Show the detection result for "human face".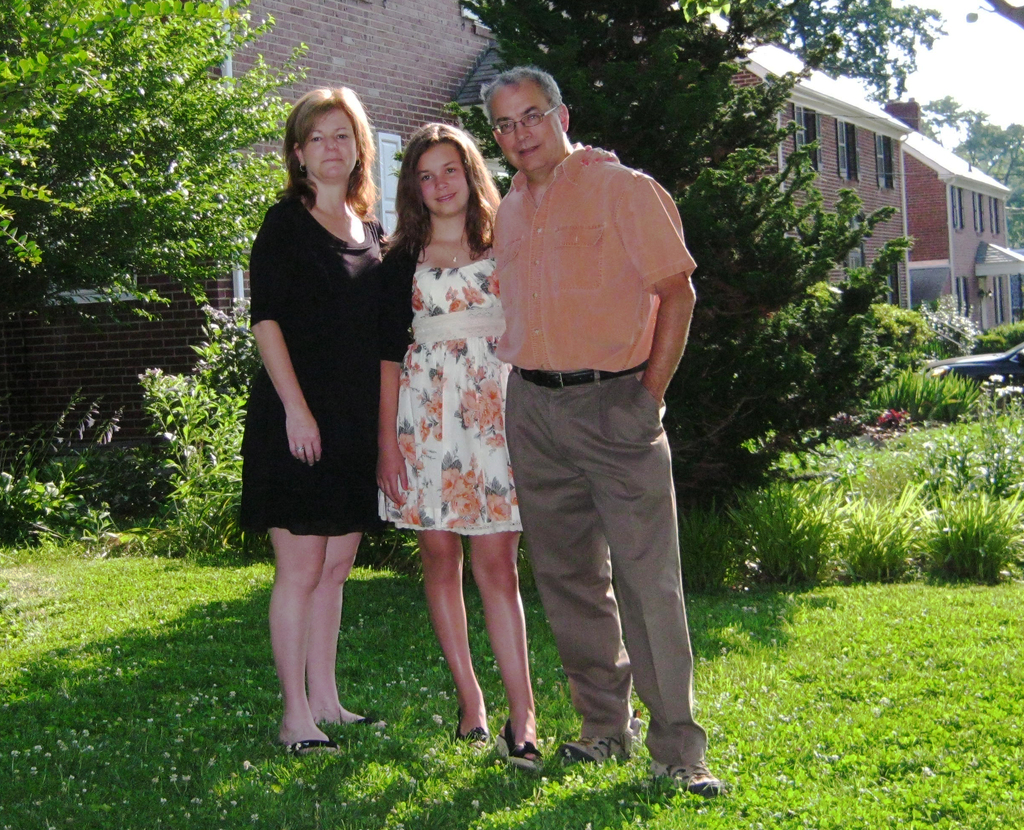
pyautogui.locateOnScreen(307, 108, 353, 175).
